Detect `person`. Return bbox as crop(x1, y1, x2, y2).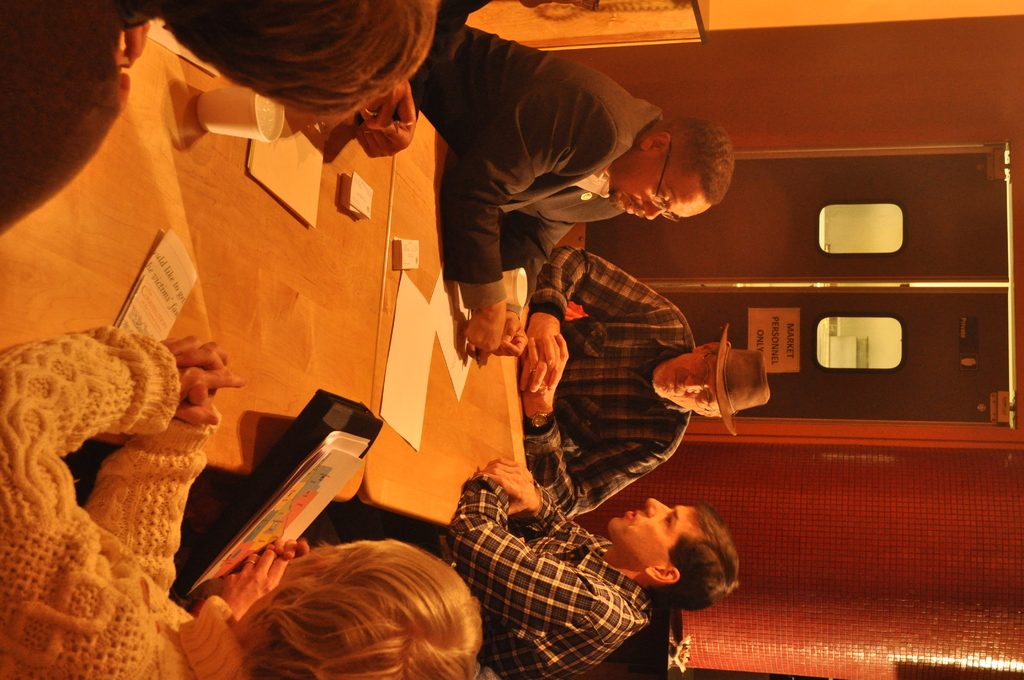
crop(419, 9, 740, 359).
